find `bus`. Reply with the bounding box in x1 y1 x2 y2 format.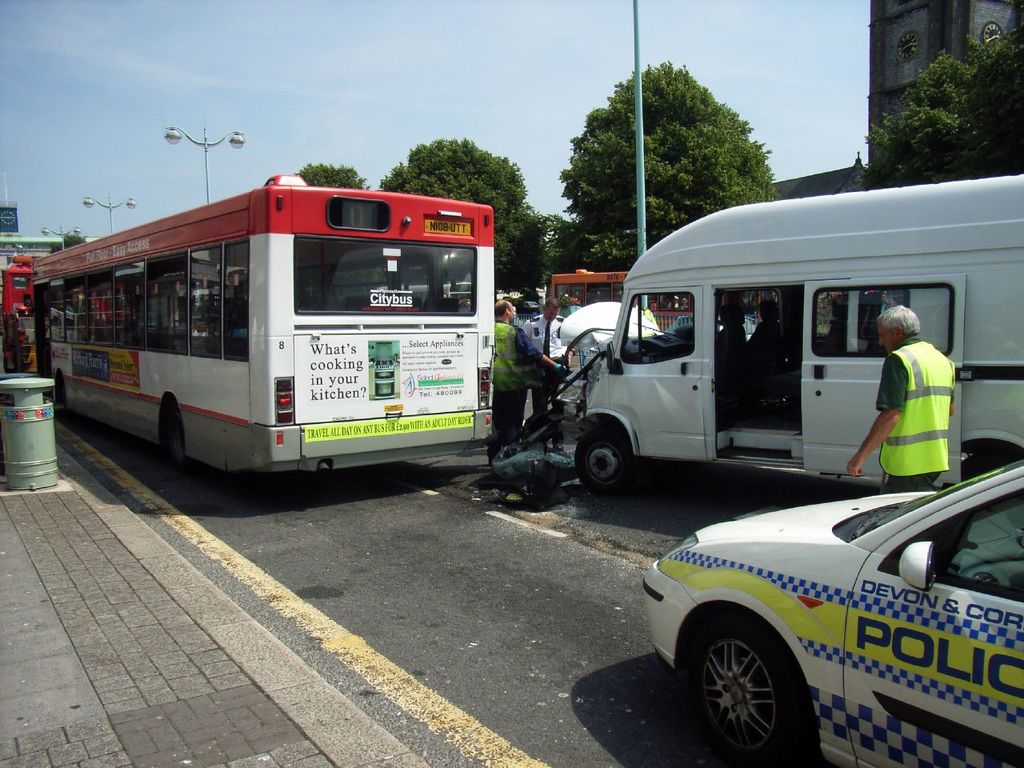
541 267 781 330.
